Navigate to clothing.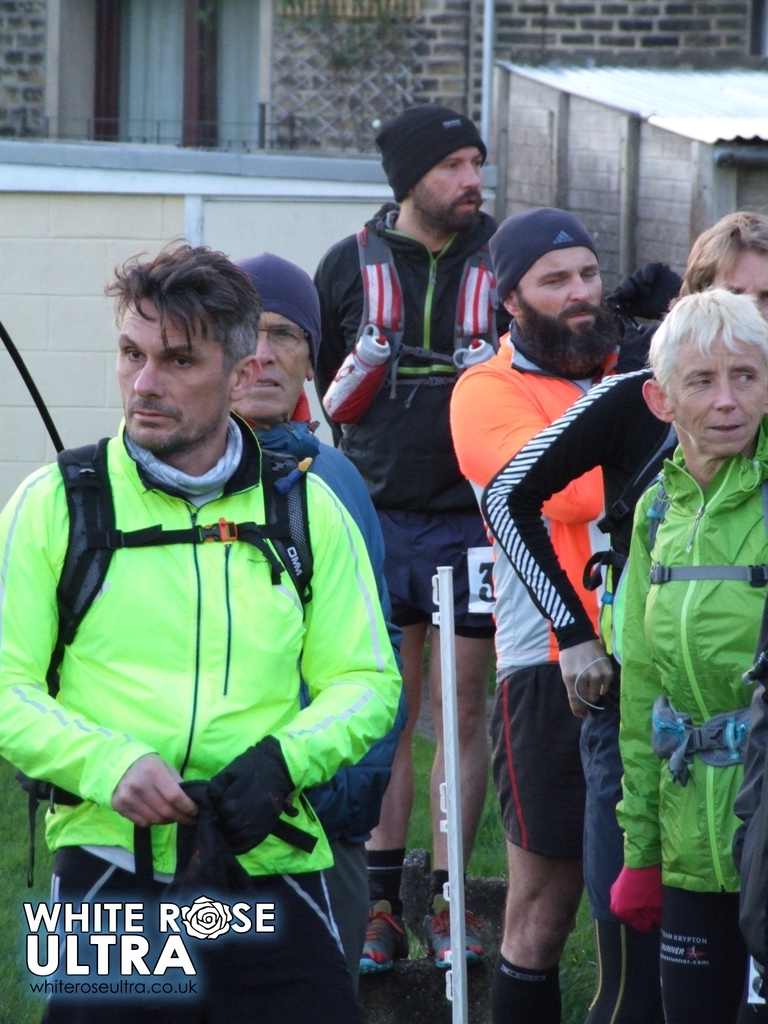
Navigation target: [x1=559, y1=418, x2=767, y2=1023].
